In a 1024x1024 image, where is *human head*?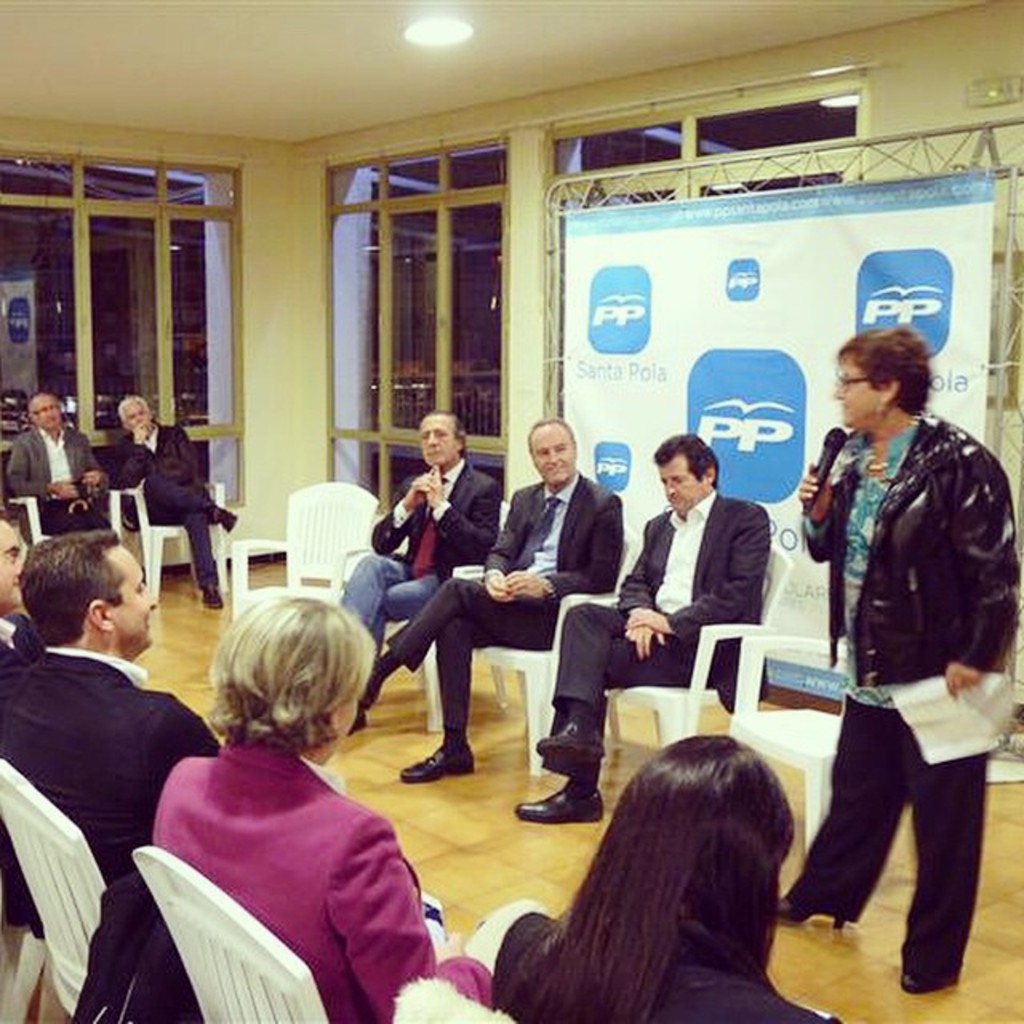
bbox=[646, 427, 720, 515].
